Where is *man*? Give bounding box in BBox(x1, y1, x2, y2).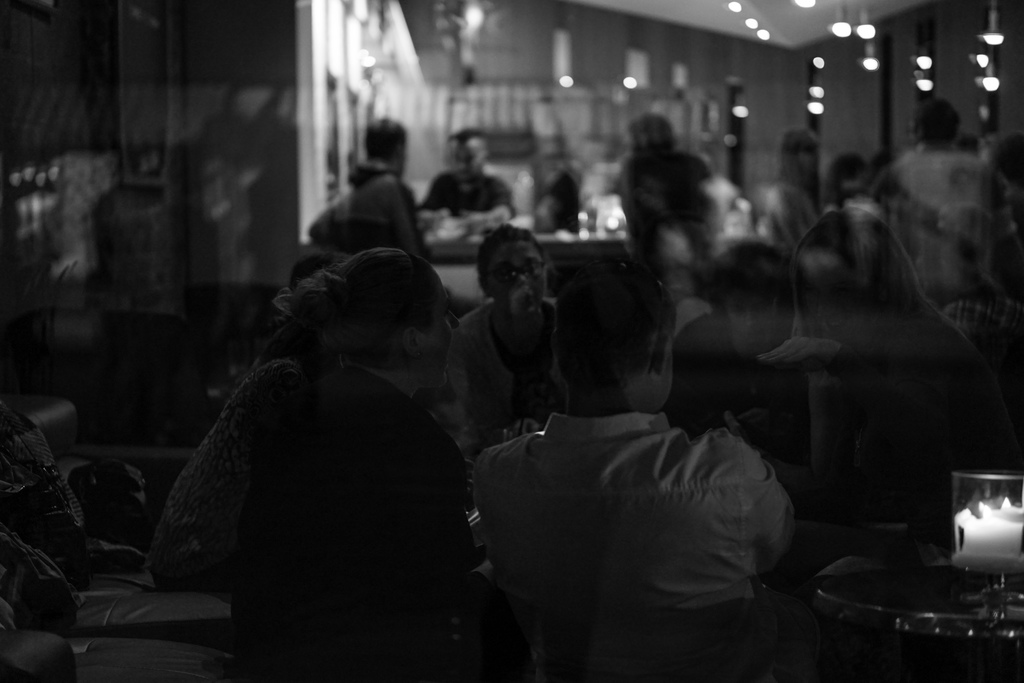
BBox(417, 134, 517, 229).
